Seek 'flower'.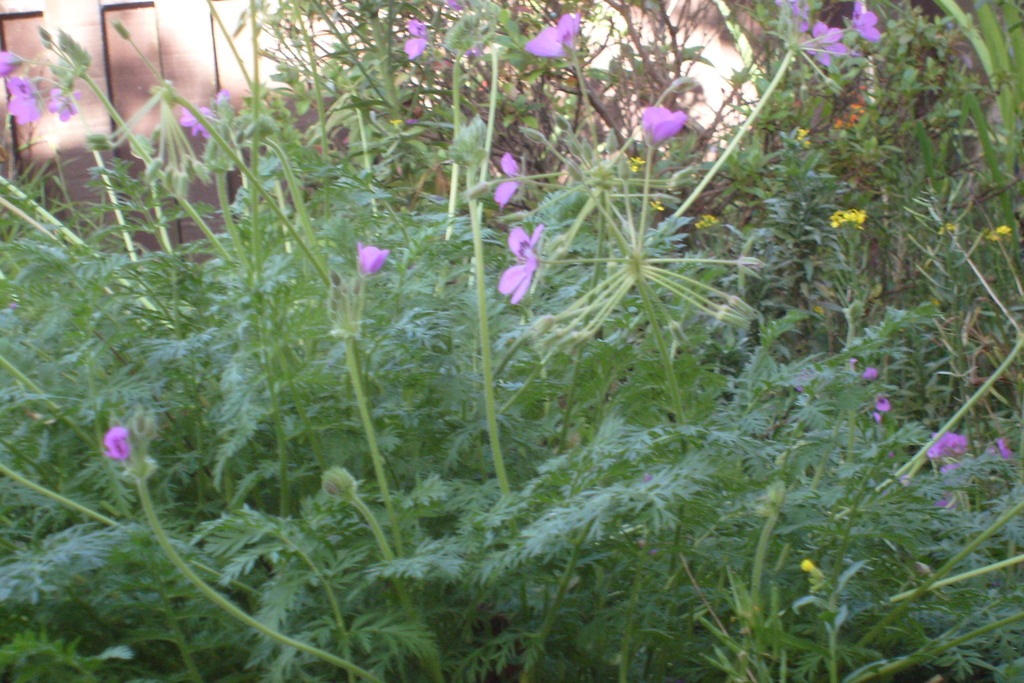
x1=356, y1=238, x2=388, y2=274.
